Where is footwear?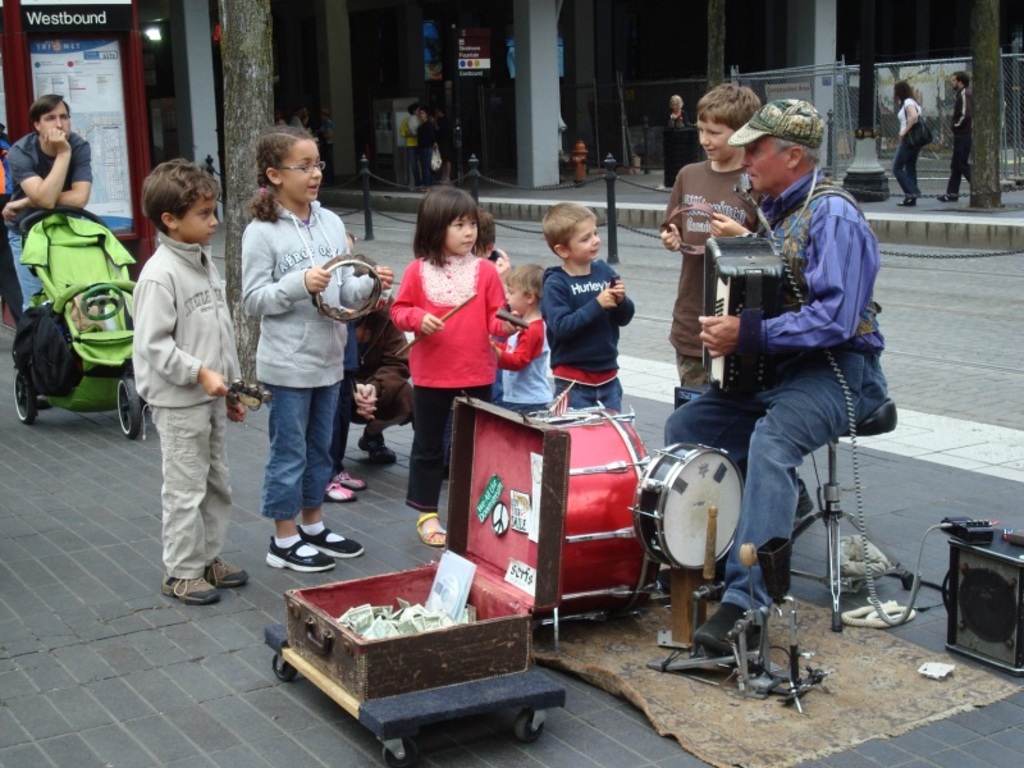
(x1=206, y1=556, x2=250, y2=589).
